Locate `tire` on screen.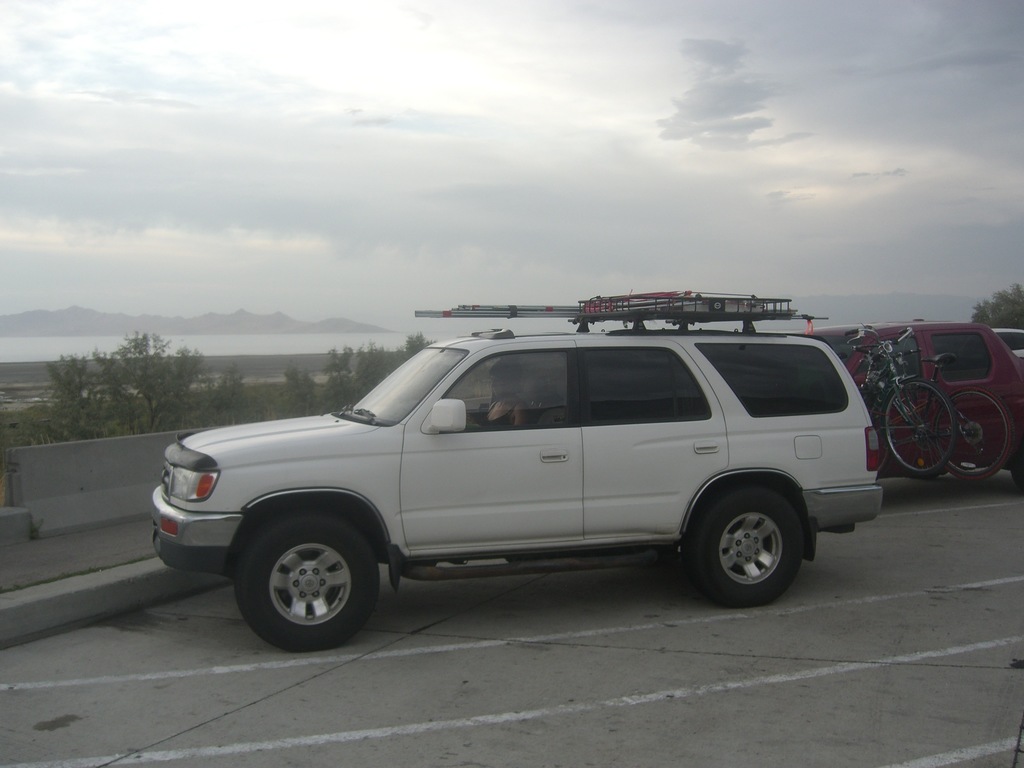
On screen at (680,479,803,607).
